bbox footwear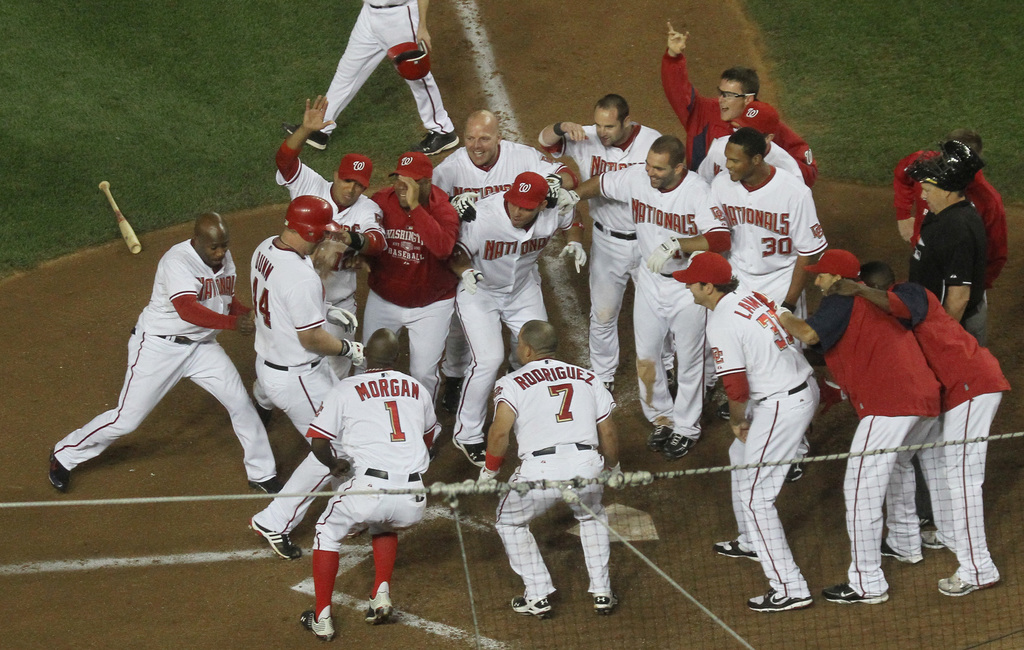
(x1=649, y1=421, x2=671, y2=449)
